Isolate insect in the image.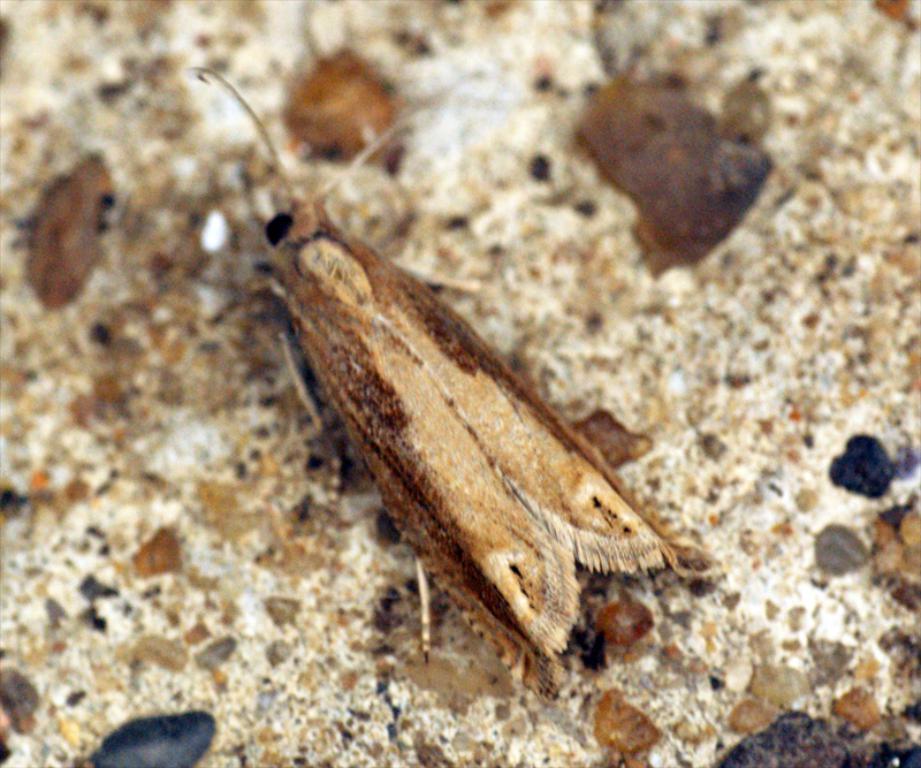
Isolated region: x1=182, y1=67, x2=714, y2=702.
